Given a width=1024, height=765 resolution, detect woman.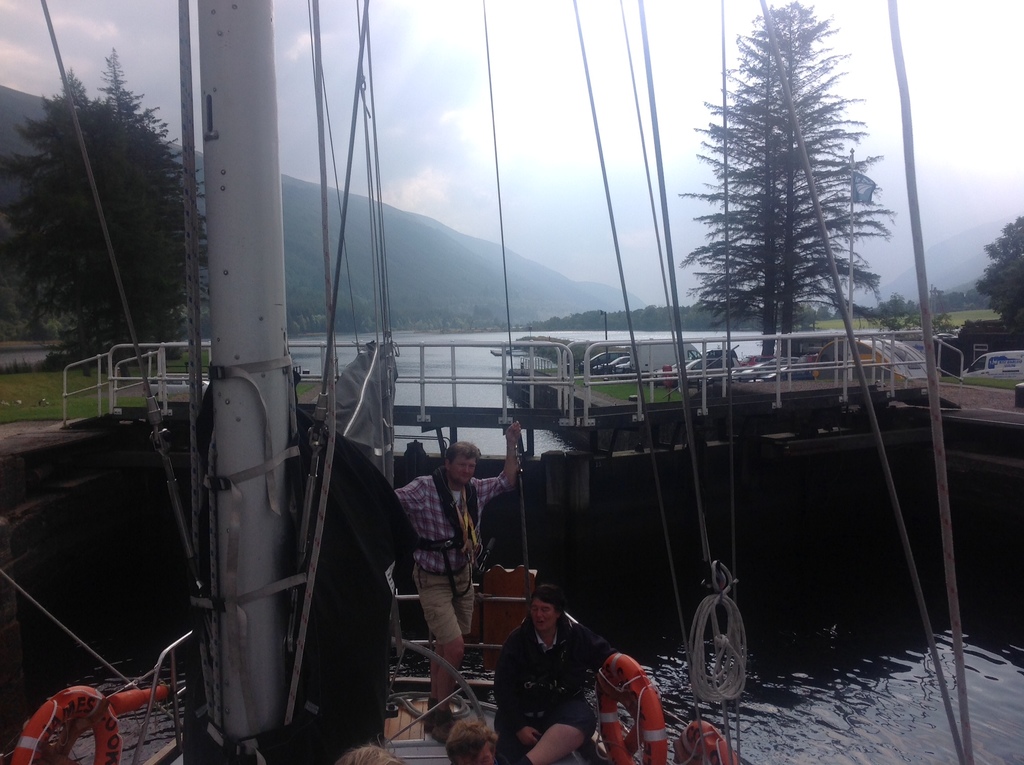
<box>492,584,617,764</box>.
